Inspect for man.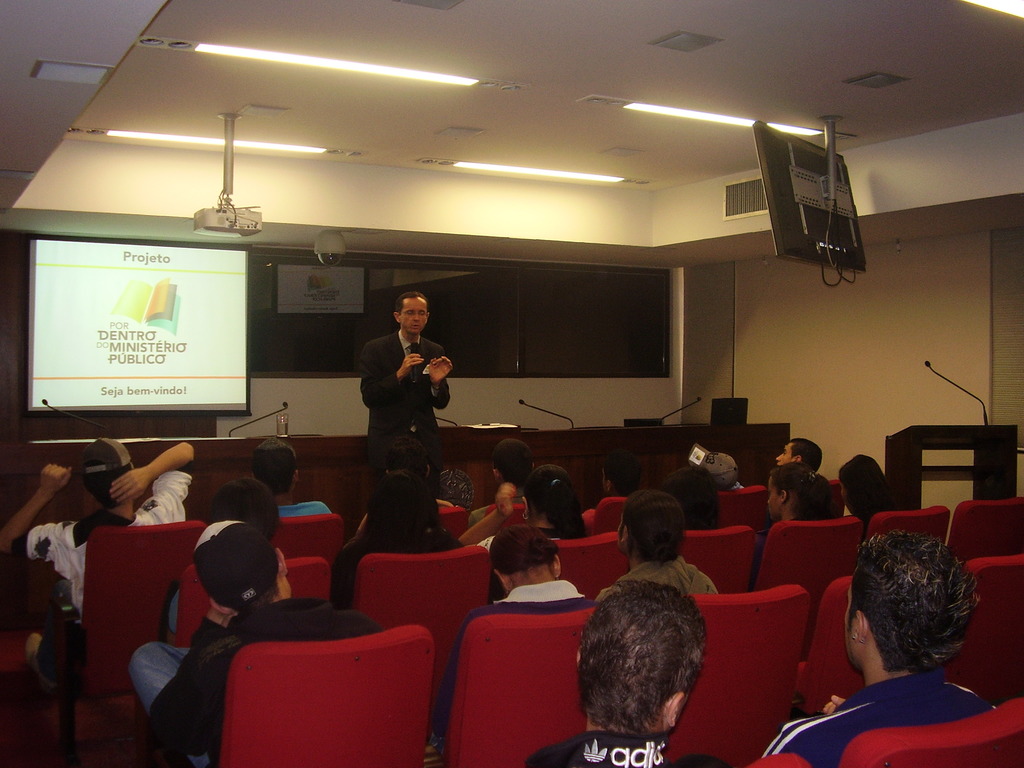
Inspection: box=[127, 516, 378, 767].
